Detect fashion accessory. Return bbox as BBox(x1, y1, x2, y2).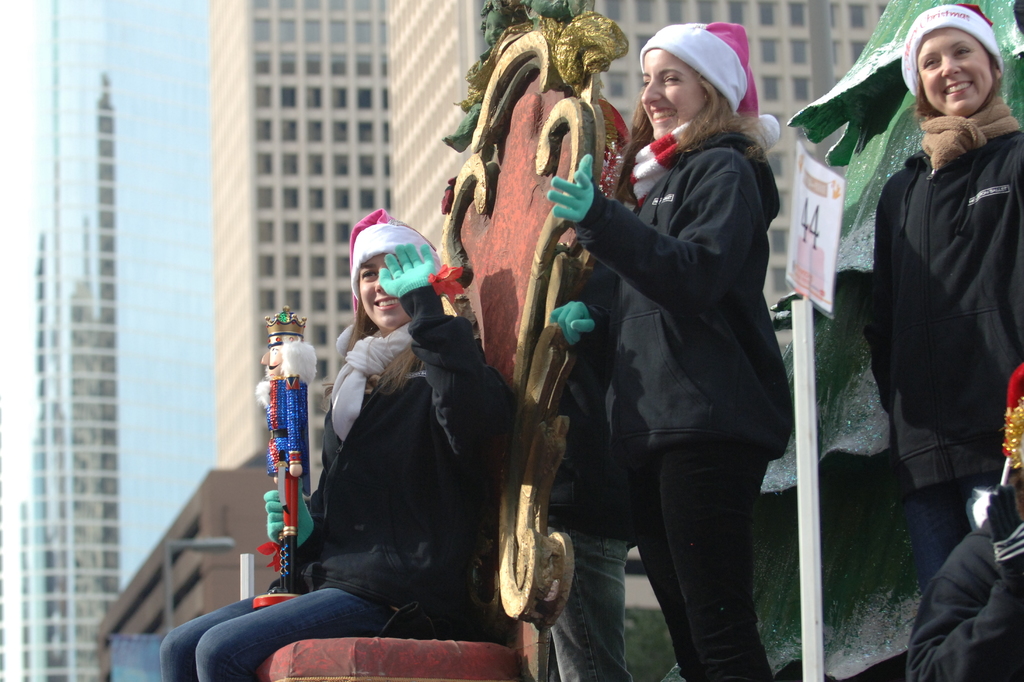
BBox(326, 315, 419, 442).
